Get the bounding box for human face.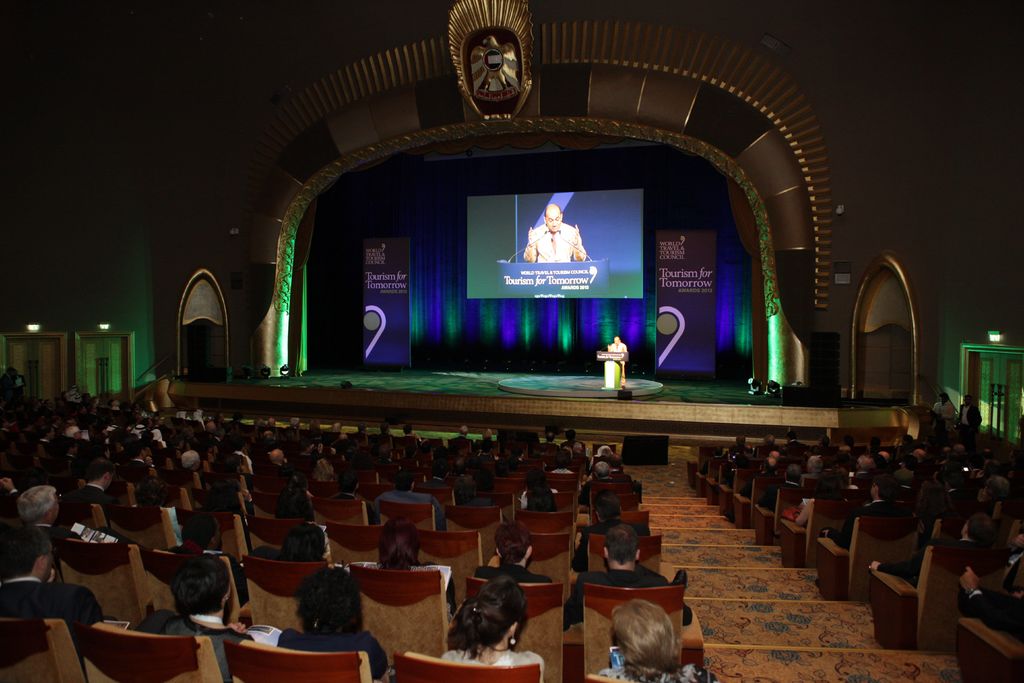
545/210/562/233.
